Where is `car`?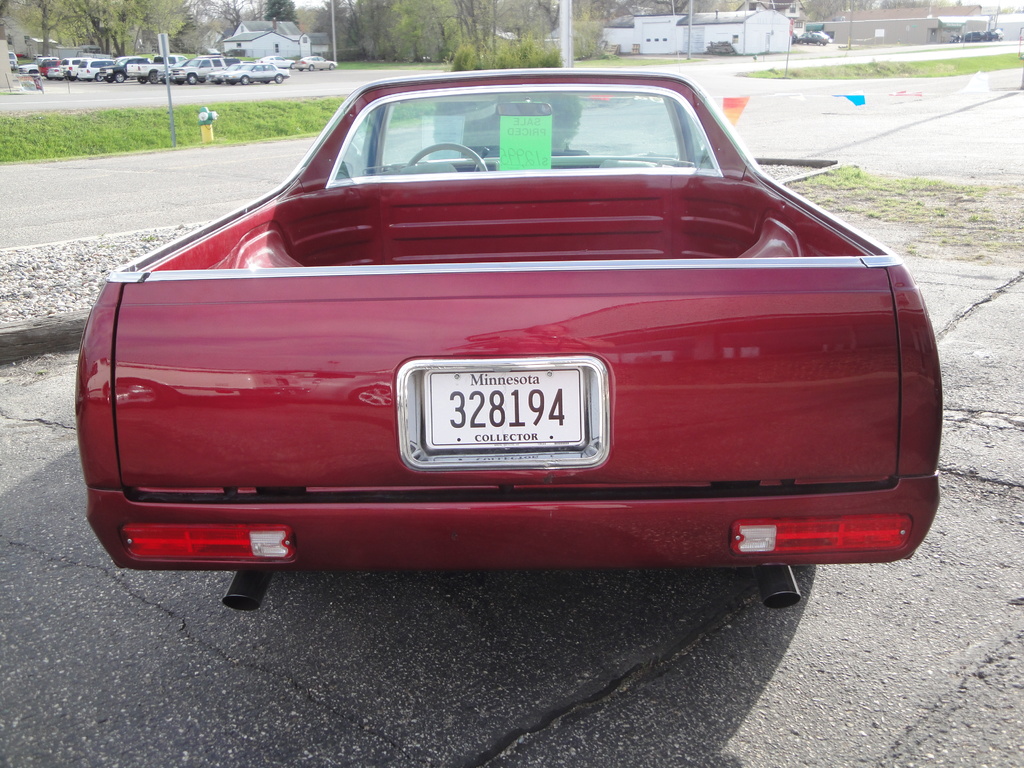
(257, 56, 295, 68).
